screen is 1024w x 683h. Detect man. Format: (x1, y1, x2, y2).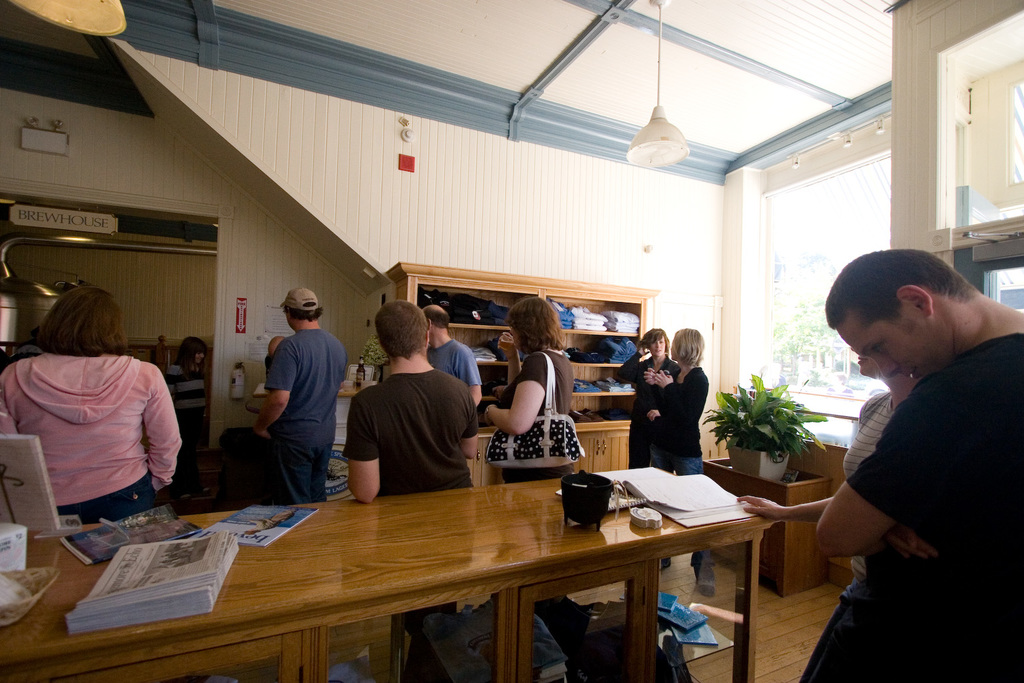
(347, 299, 499, 407).
